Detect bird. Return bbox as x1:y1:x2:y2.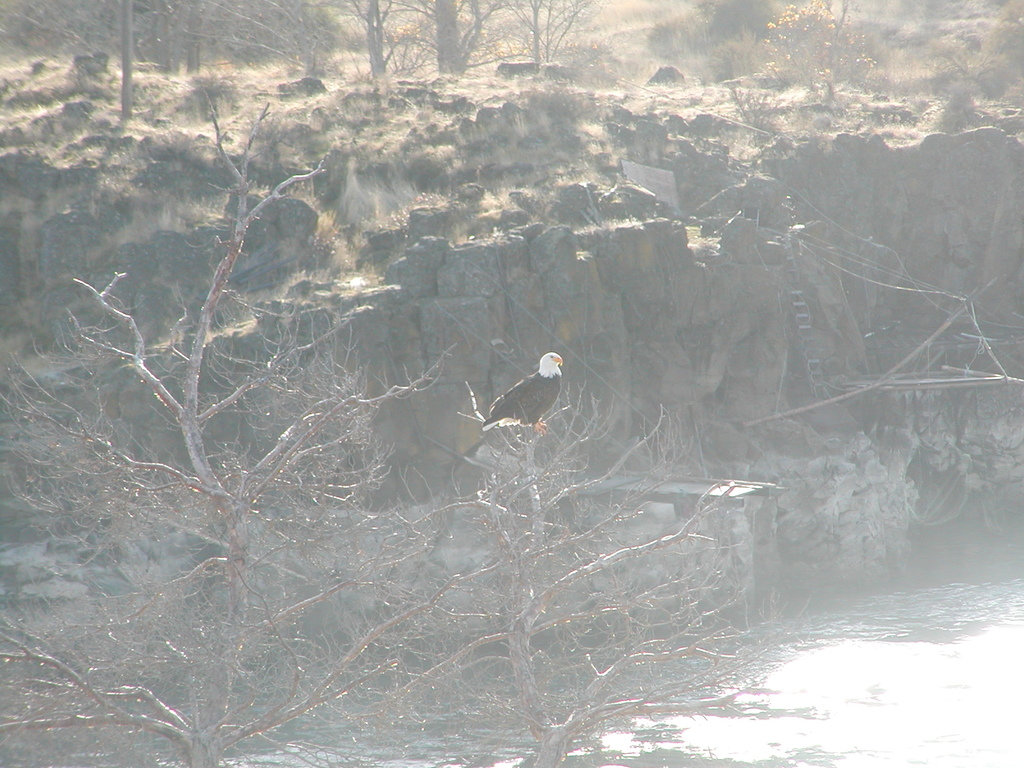
481:351:578:454.
